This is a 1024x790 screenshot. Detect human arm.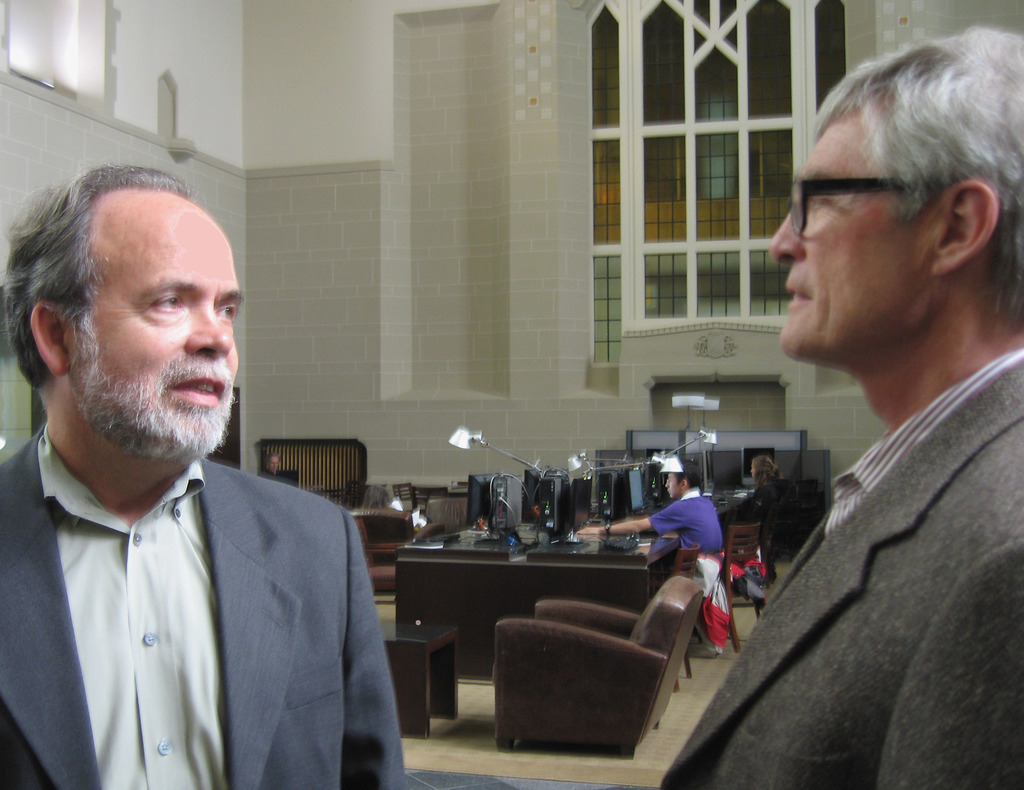
box(873, 535, 1023, 789).
